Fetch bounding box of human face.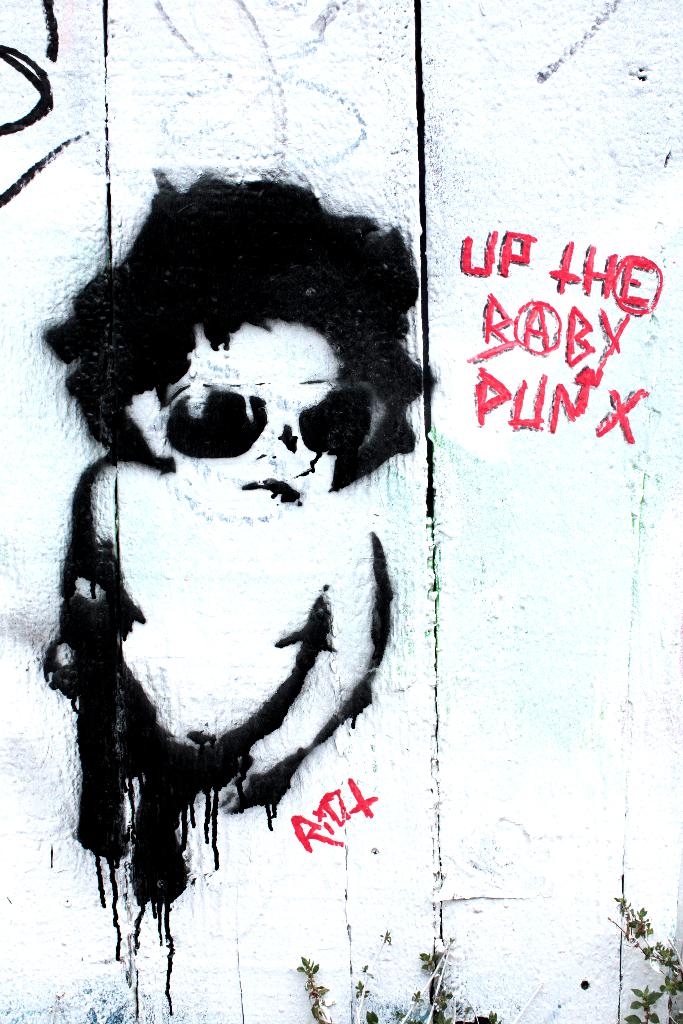
Bbox: box(169, 324, 335, 522).
